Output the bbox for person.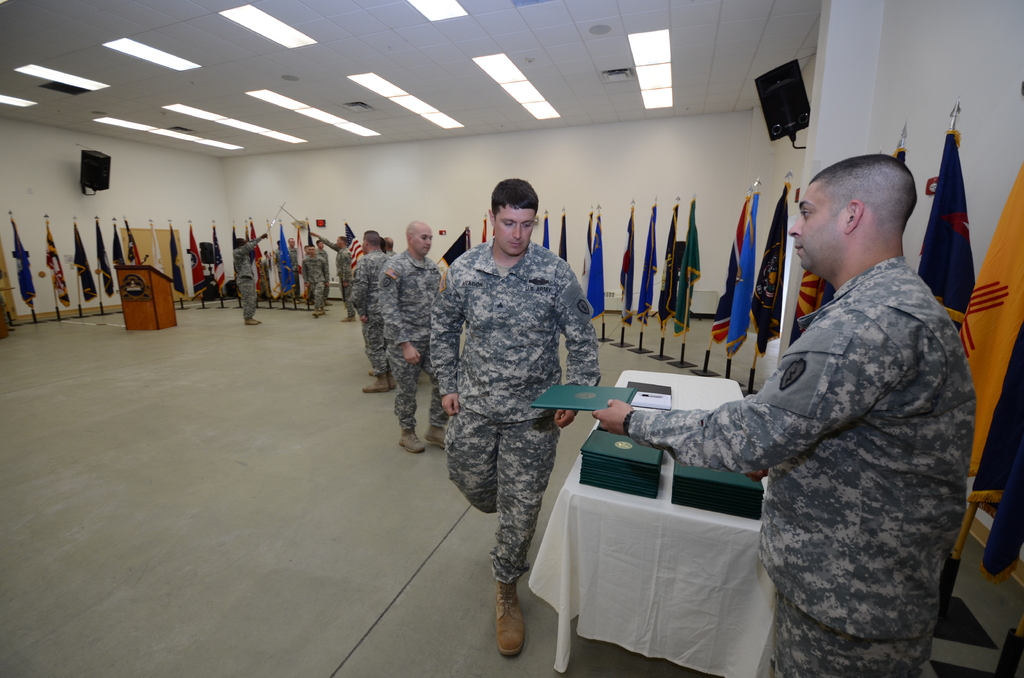
(x1=230, y1=234, x2=267, y2=328).
